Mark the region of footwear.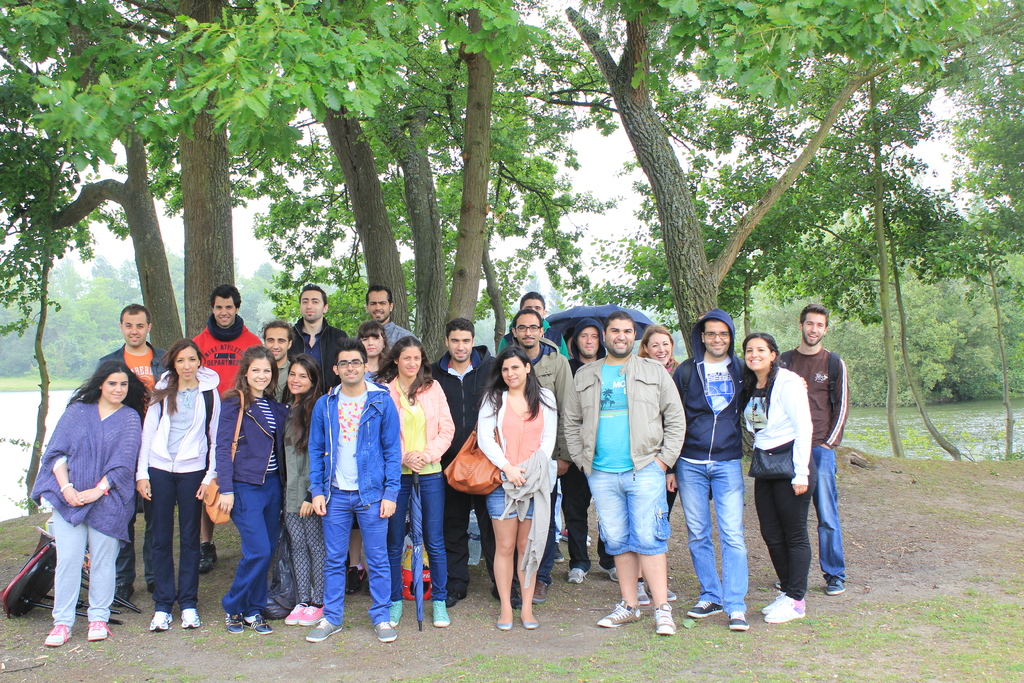
Region: {"x1": 148, "y1": 612, "x2": 173, "y2": 636}.
